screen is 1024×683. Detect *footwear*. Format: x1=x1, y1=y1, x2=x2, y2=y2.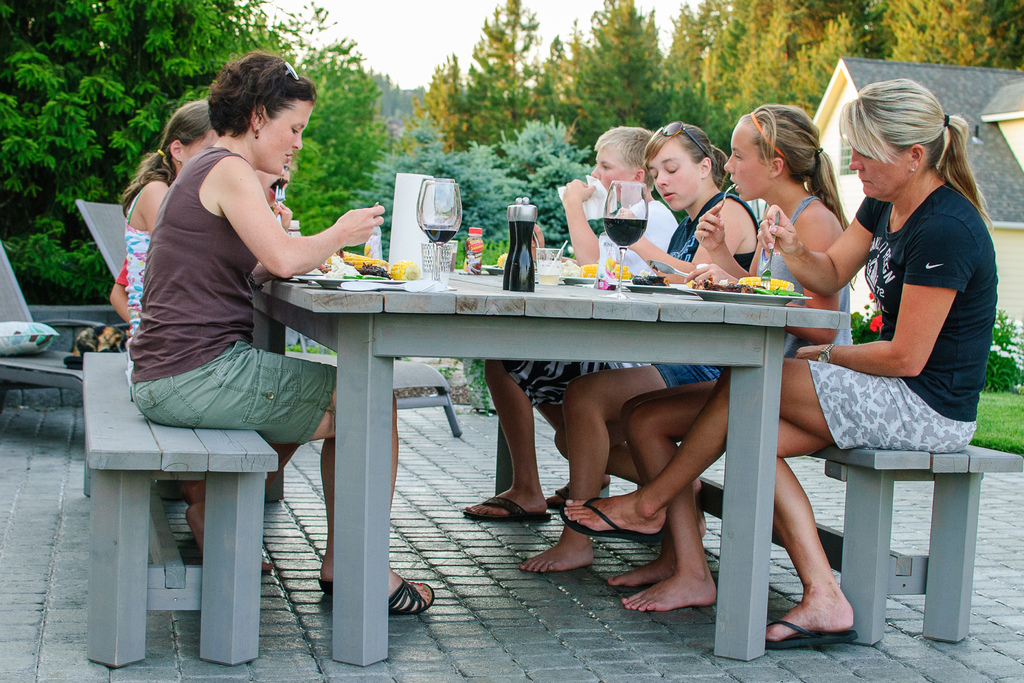
x1=461, y1=493, x2=551, y2=526.
